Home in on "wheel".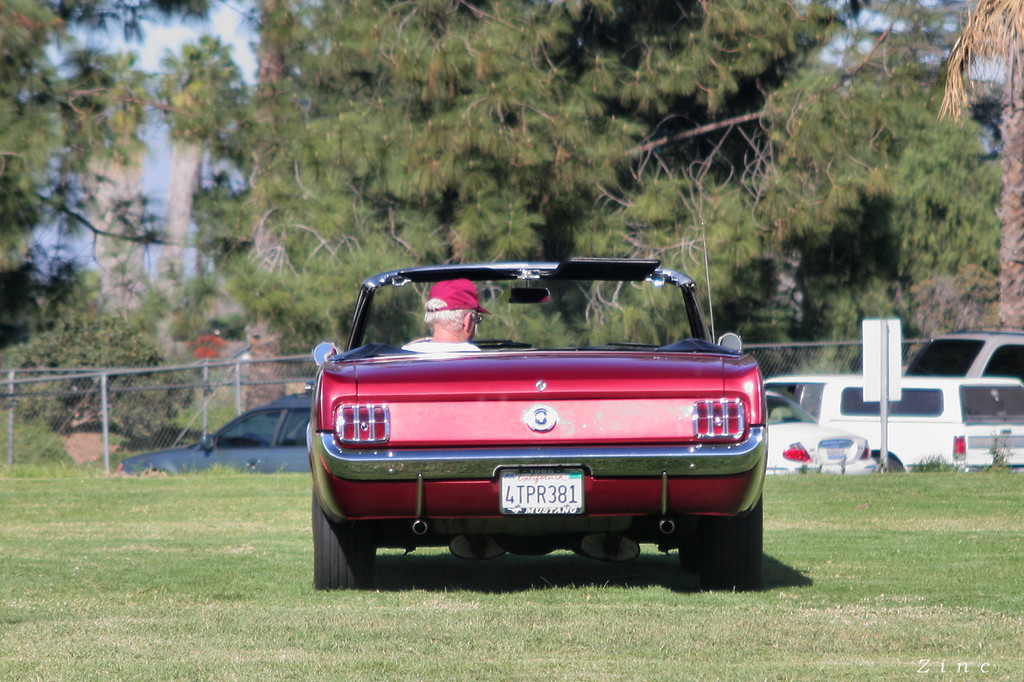
Homed in at x1=677 y1=541 x2=702 y2=575.
